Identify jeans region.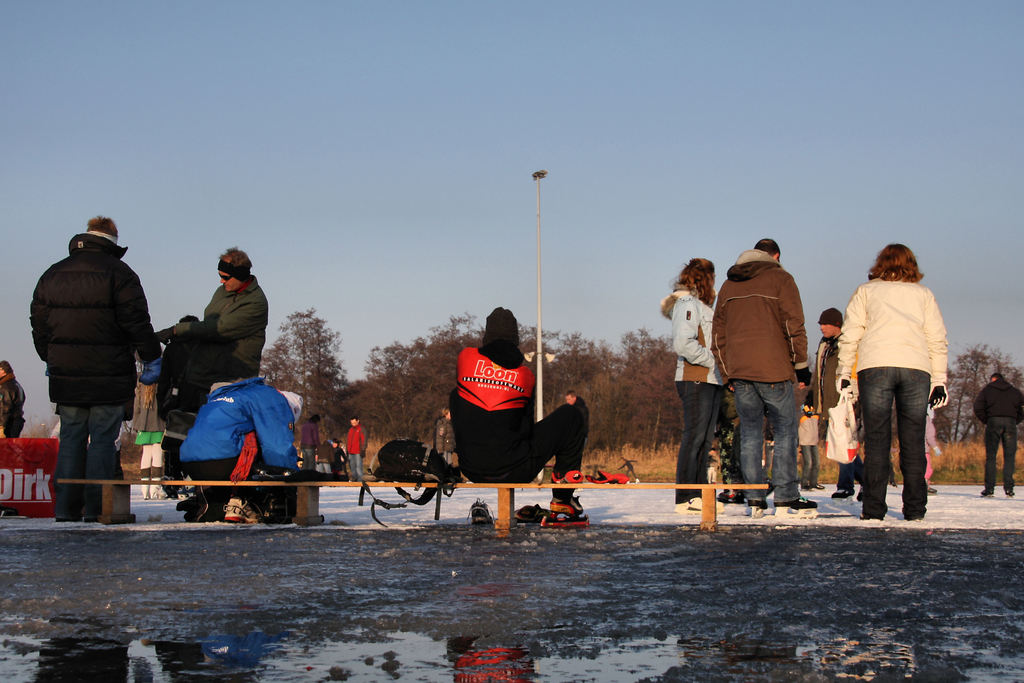
Region: select_region(623, 466, 639, 482).
